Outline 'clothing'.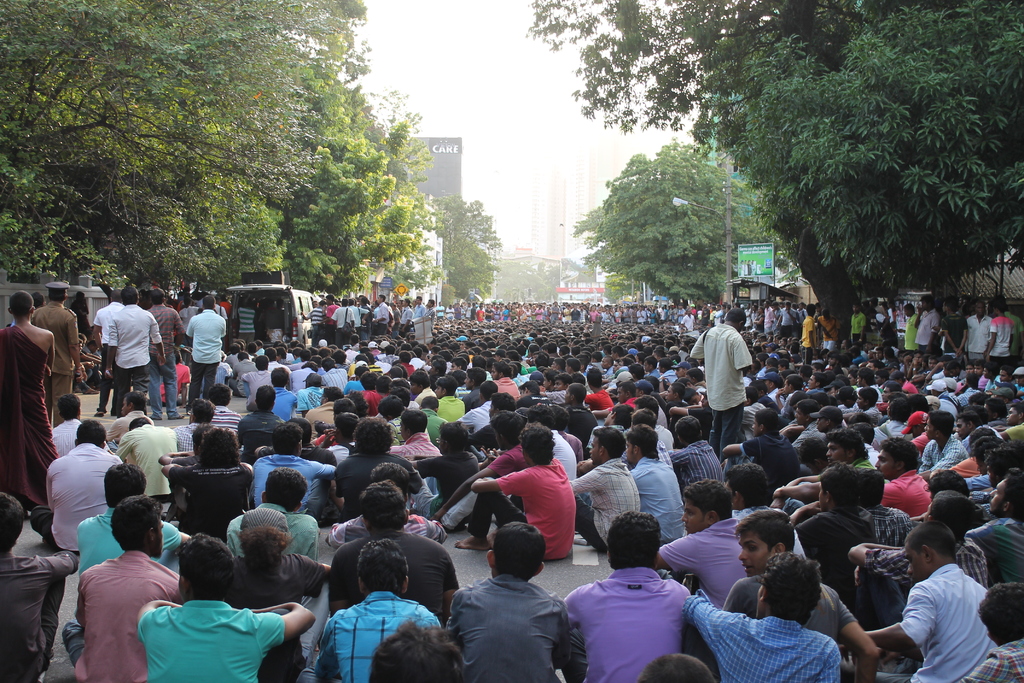
Outline: (126, 592, 280, 676).
